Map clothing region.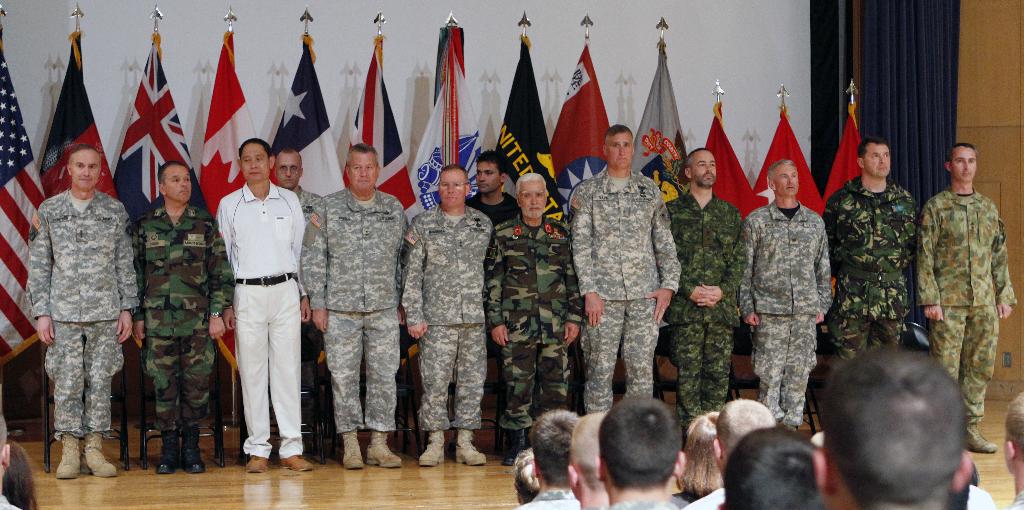
Mapped to x1=664, y1=189, x2=754, y2=424.
